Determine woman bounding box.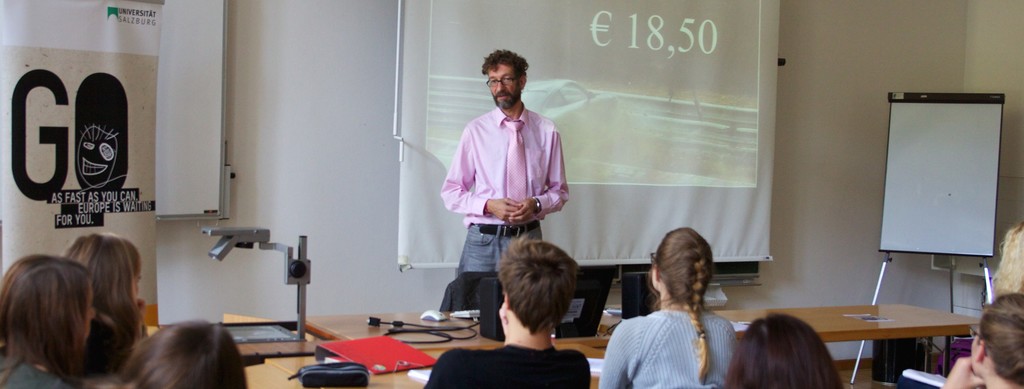
Determined: 118/321/246/388.
